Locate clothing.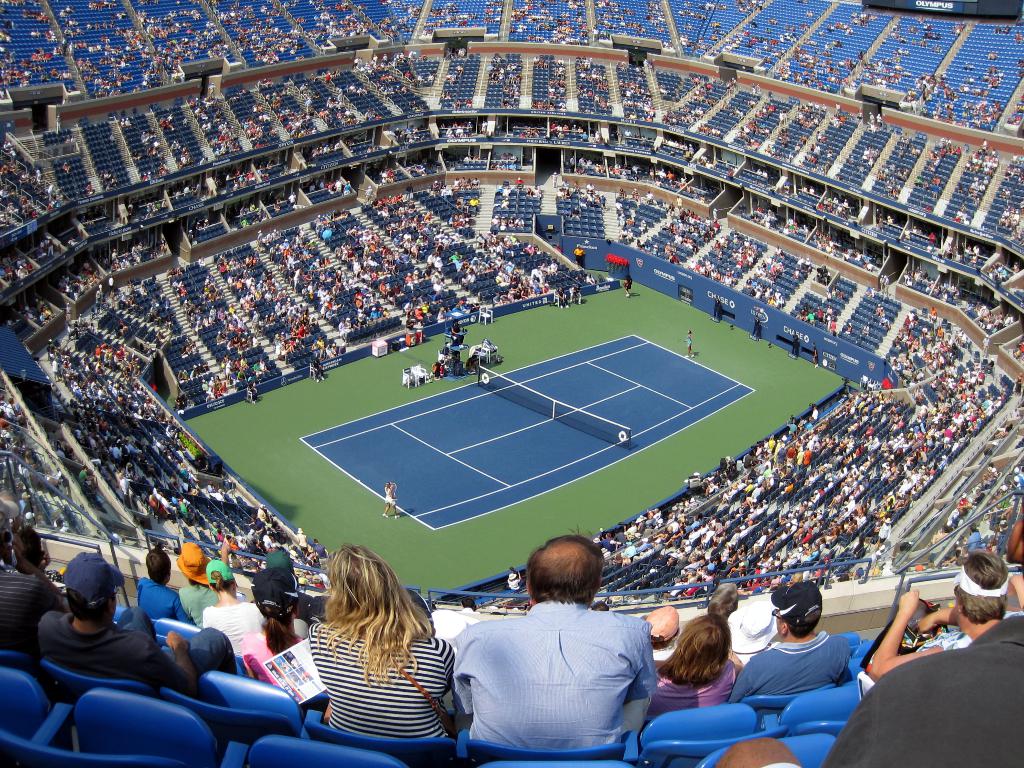
Bounding box: detection(177, 580, 205, 619).
